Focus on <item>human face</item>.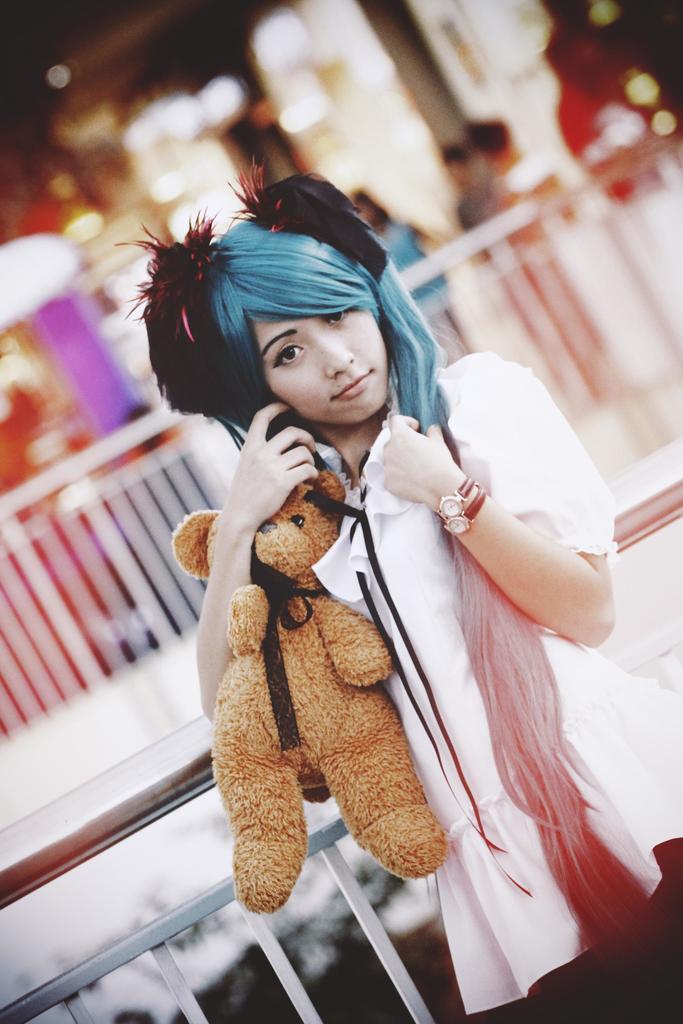
Focused at 250:316:400:414.
